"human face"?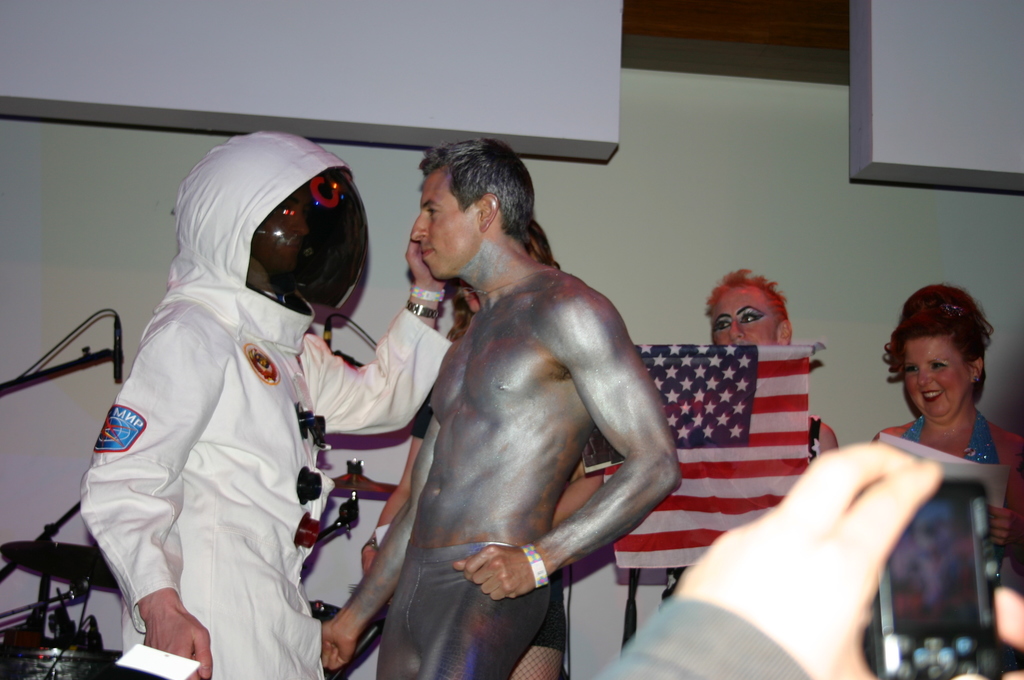
bbox=[410, 171, 481, 280]
